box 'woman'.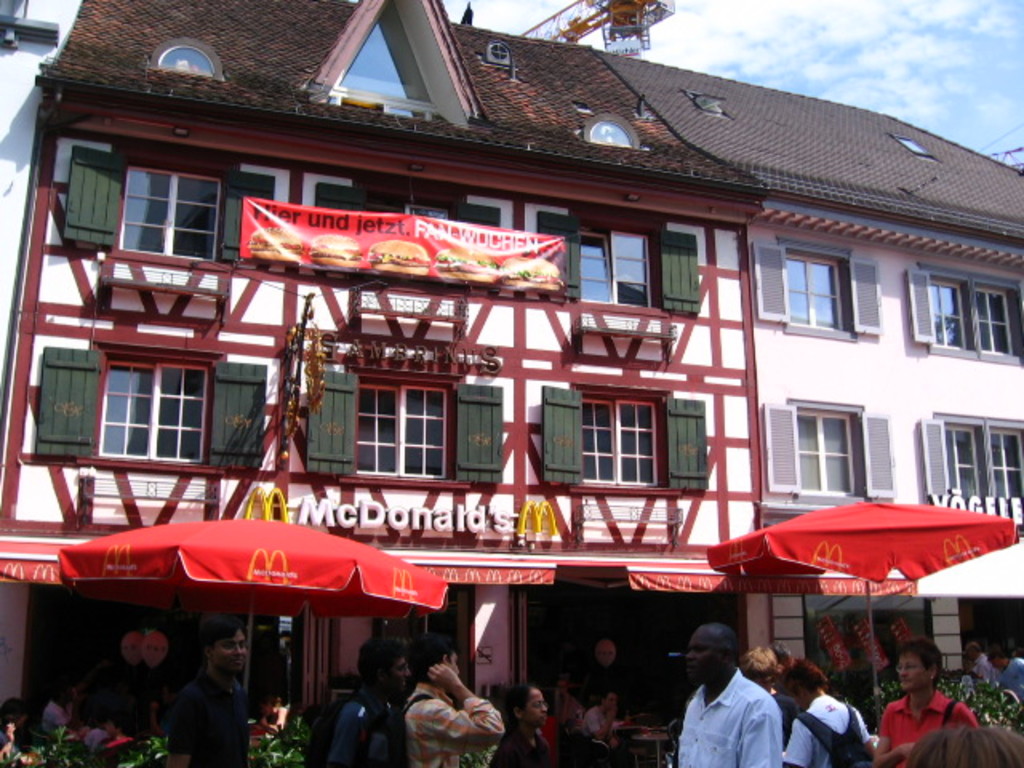
box=[486, 682, 555, 766].
